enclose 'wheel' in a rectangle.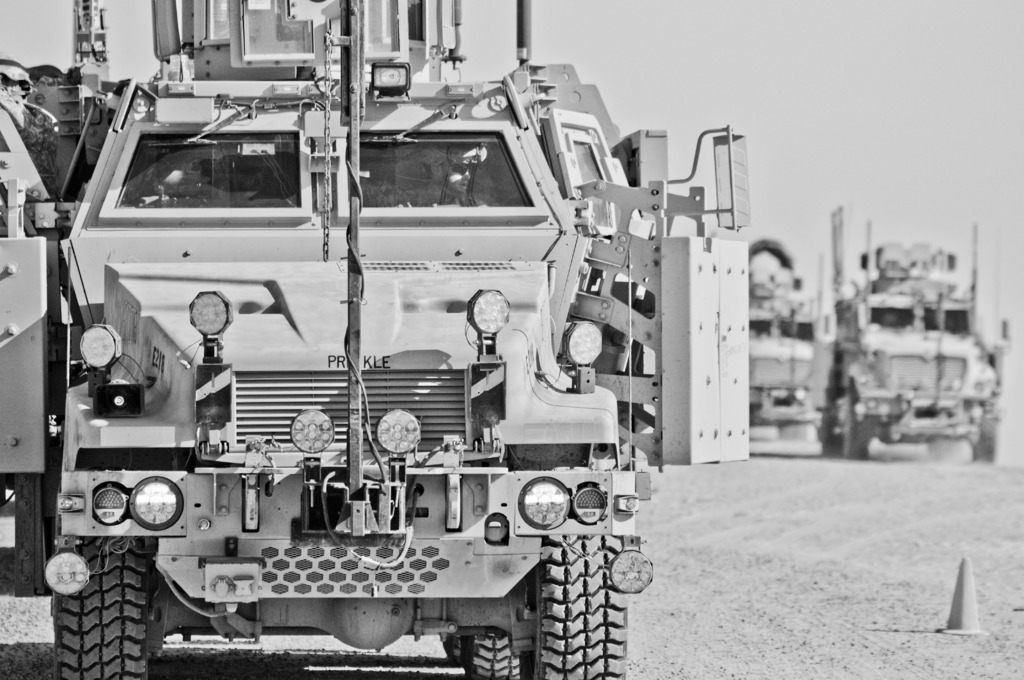
box=[520, 531, 626, 679].
